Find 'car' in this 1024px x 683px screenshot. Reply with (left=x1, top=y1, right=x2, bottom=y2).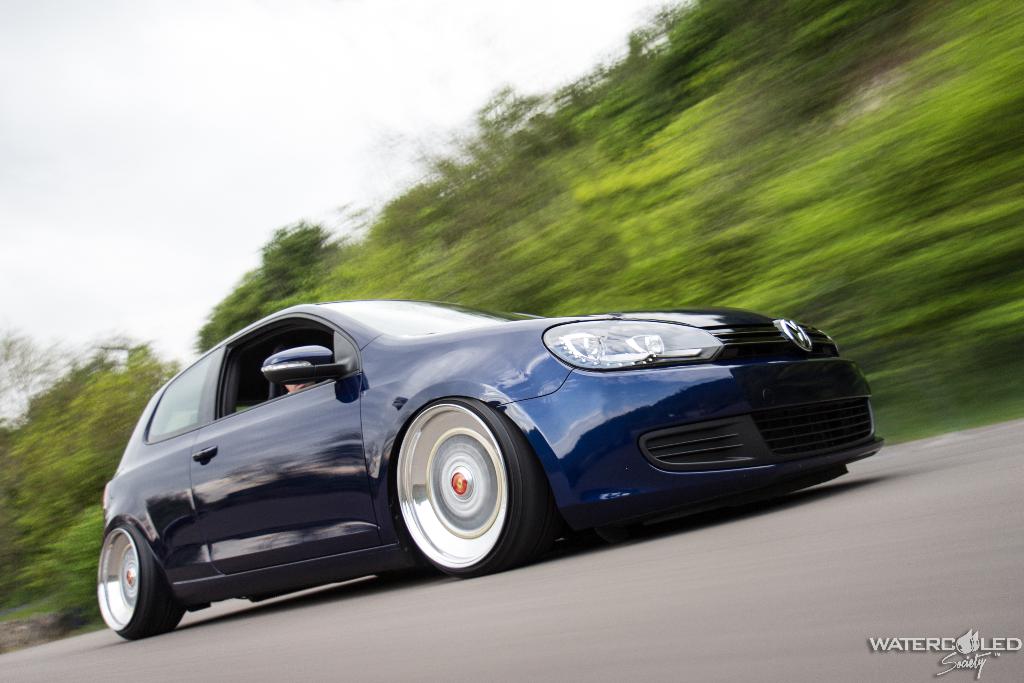
(left=91, top=282, right=854, bottom=605).
